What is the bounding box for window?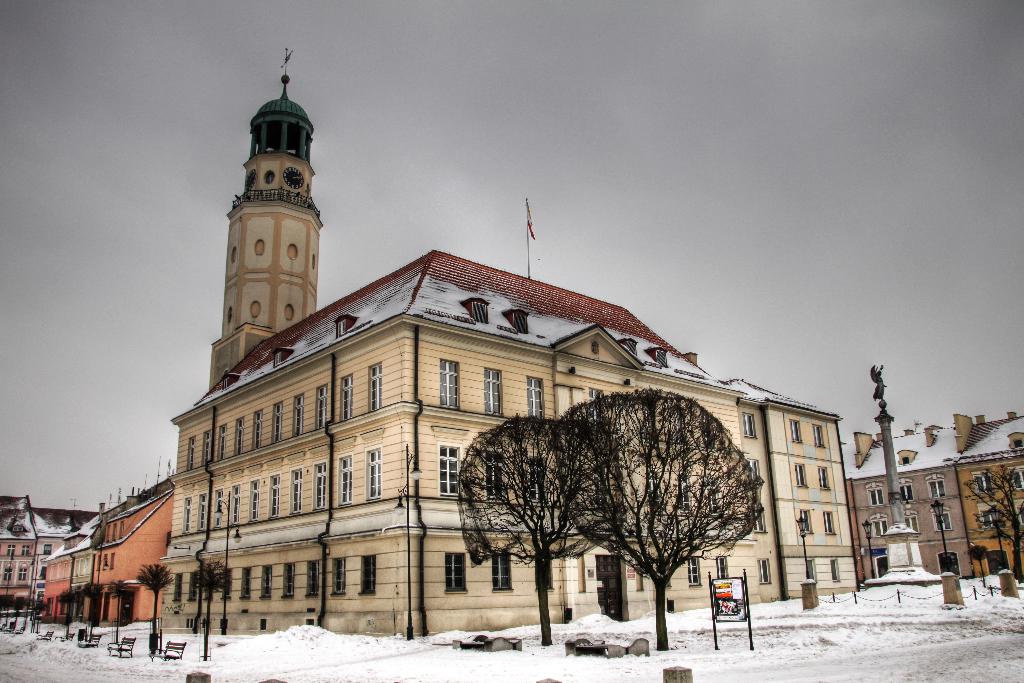
<bbox>230, 483, 240, 521</bbox>.
